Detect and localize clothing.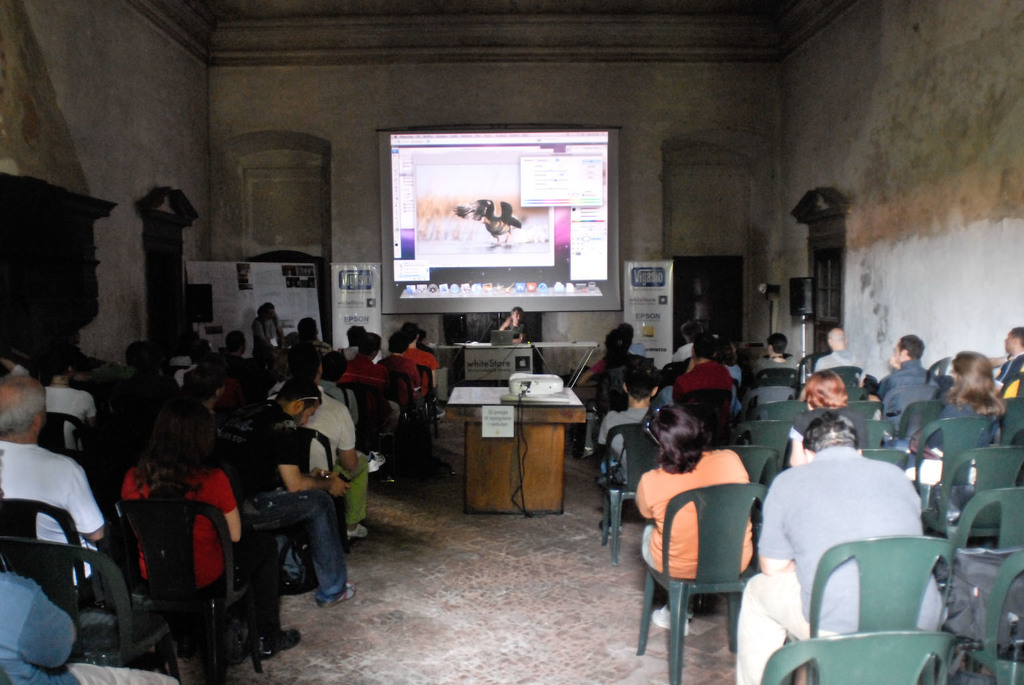
Localized at x1=907, y1=403, x2=997, y2=486.
